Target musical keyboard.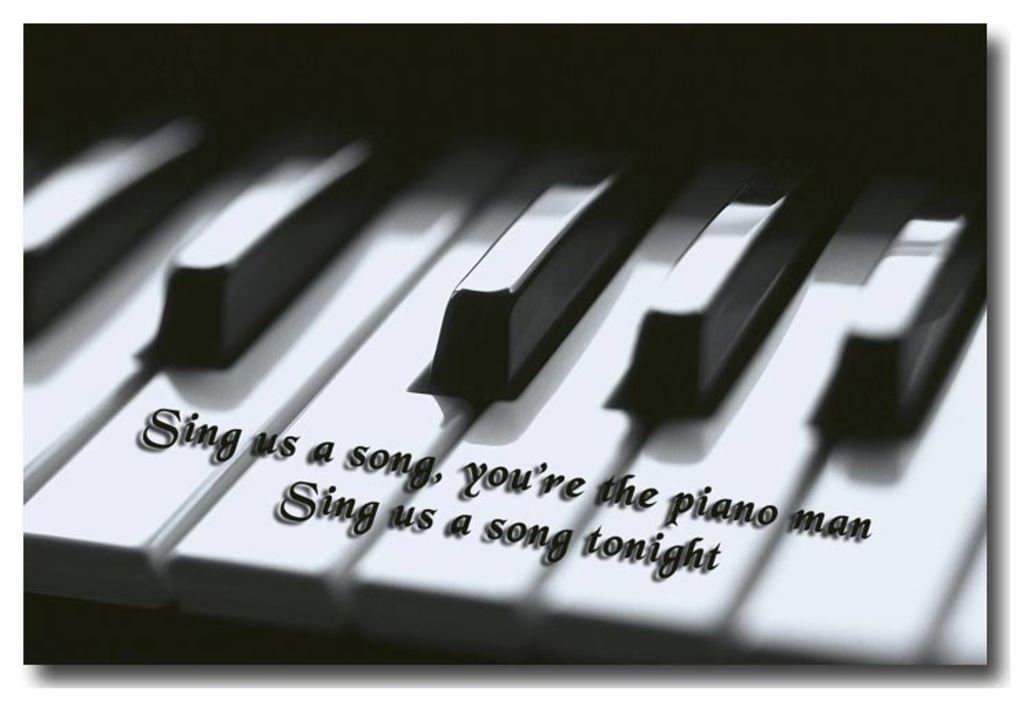
Target region: Rect(0, 23, 1023, 685).
